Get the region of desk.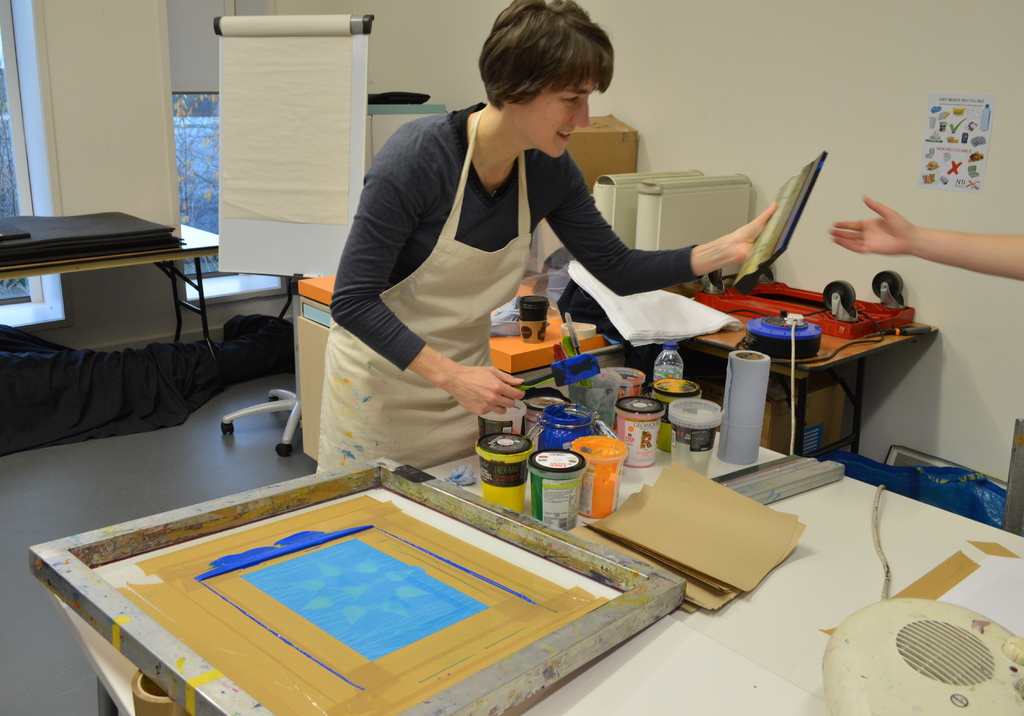
bbox=(120, 221, 973, 649).
